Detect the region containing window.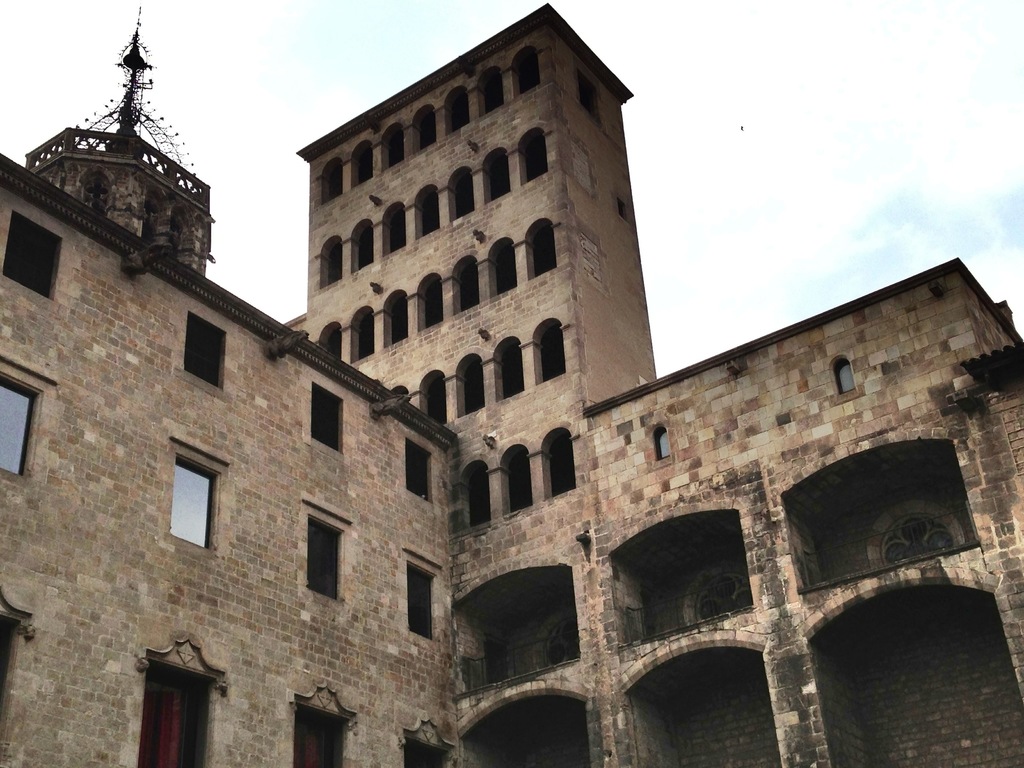
312:381:344:452.
